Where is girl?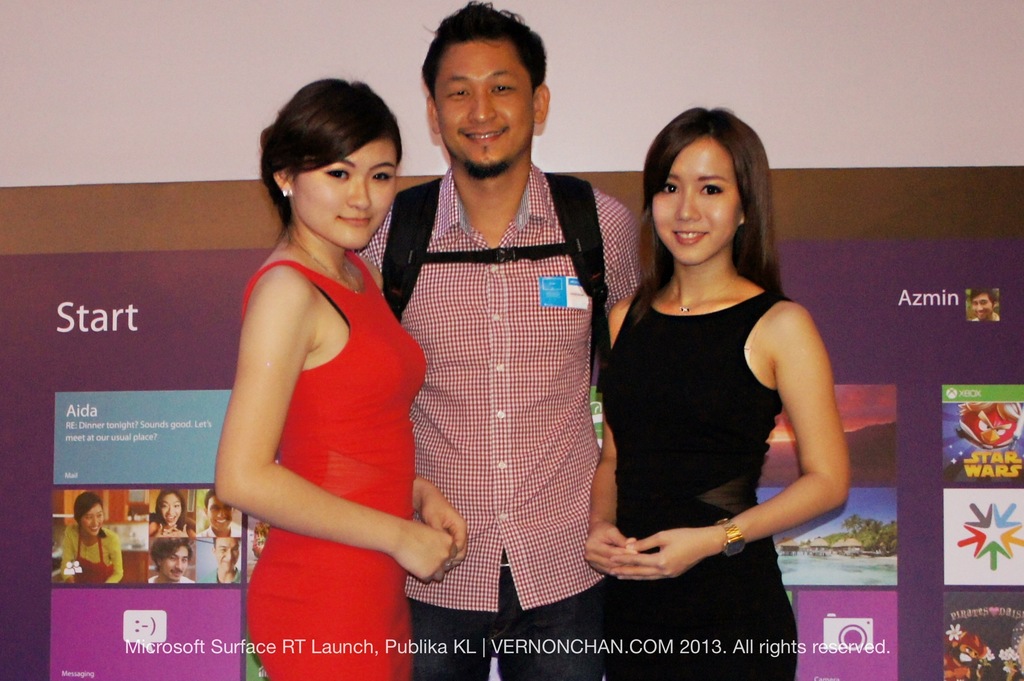
(211,72,470,677).
